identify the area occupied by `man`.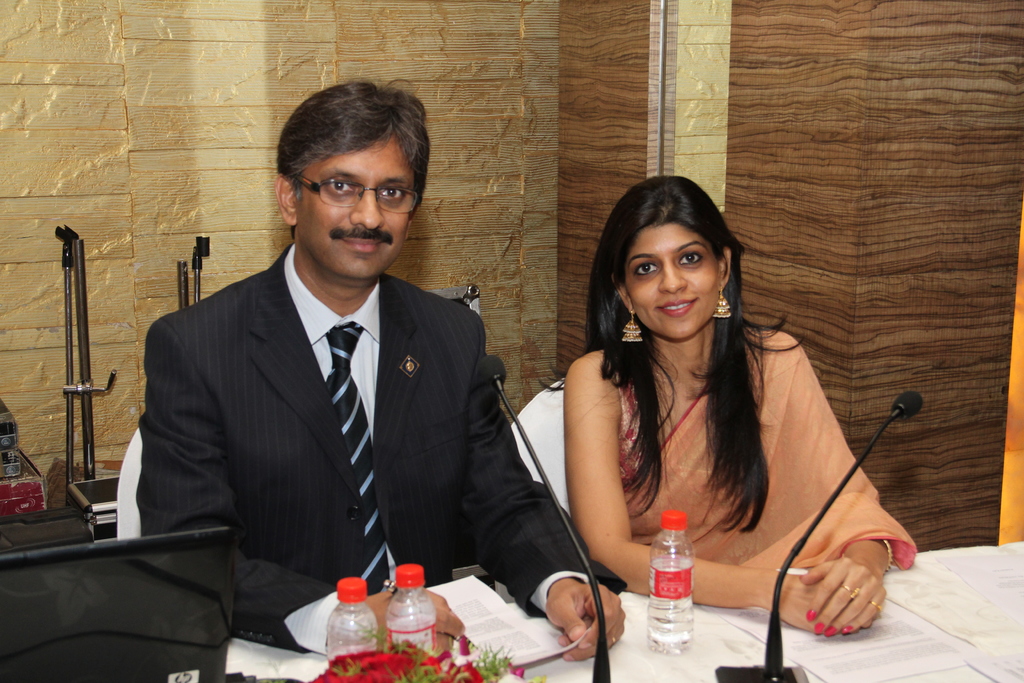
Area: bbox(122, 121, 539, 648).
